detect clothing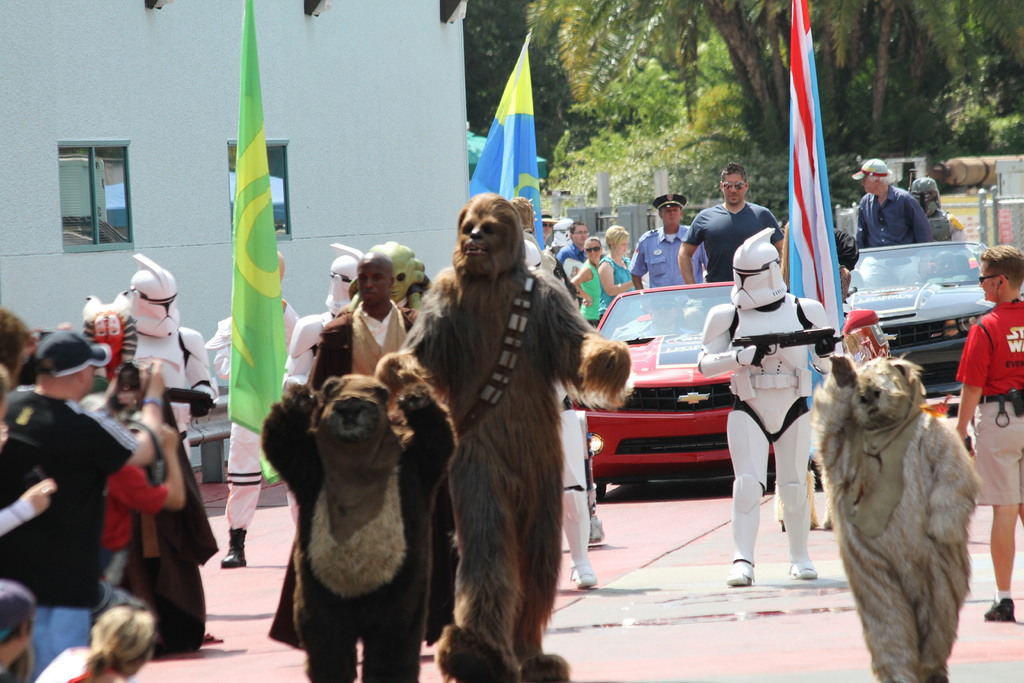
locate(19, 358, 157, 655)
